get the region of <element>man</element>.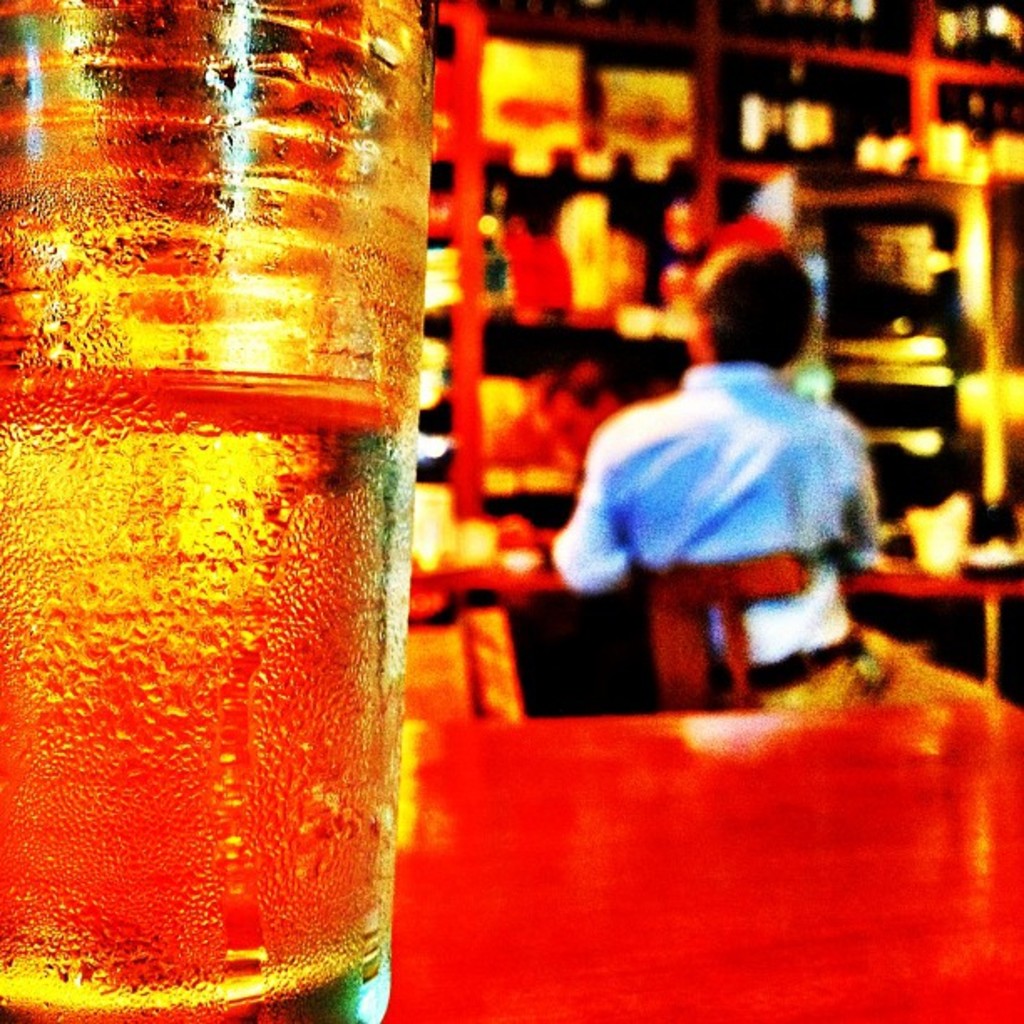
(left=547, top=259, right=910, bottom=721).
